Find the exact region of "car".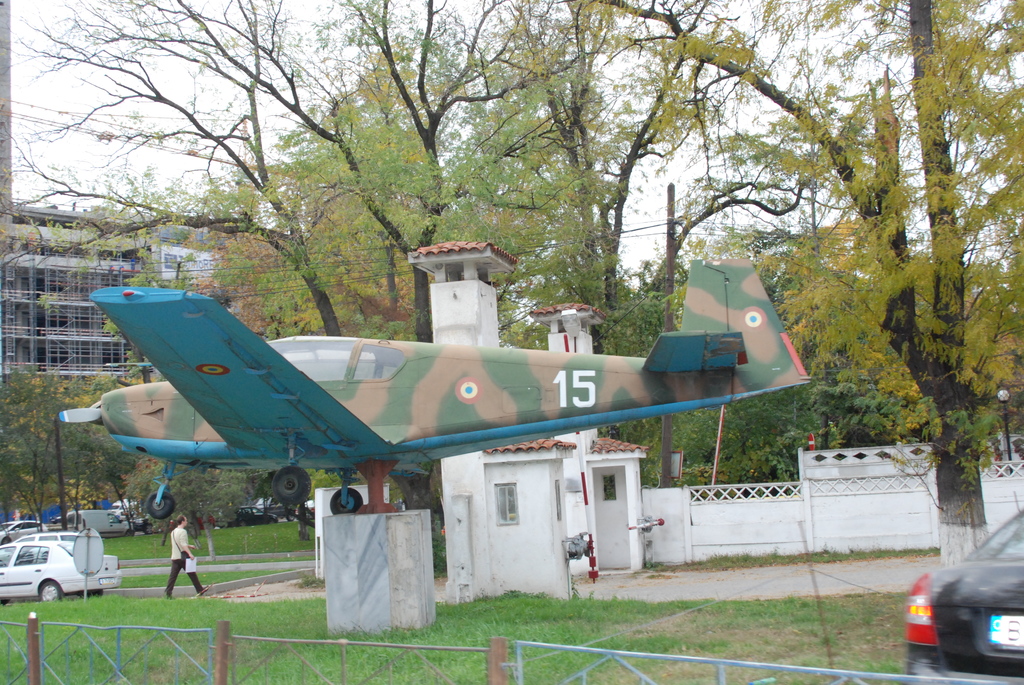
Exact region: [x1=132, y1=509, x2=163, y2=534].
